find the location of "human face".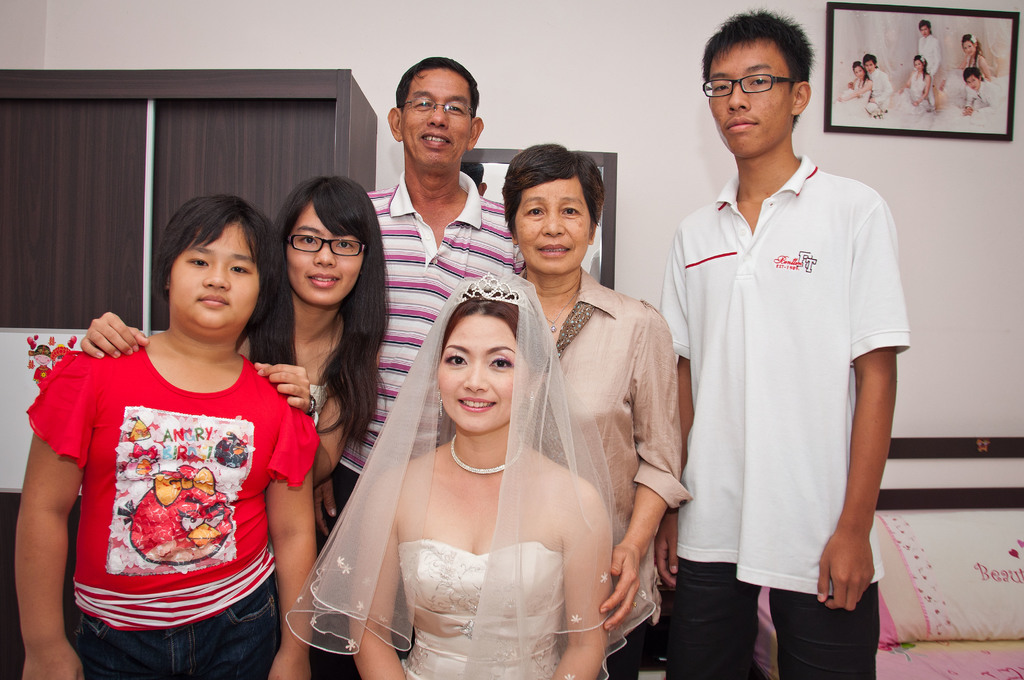
Location: select_region(436, 315, 531, 435).
